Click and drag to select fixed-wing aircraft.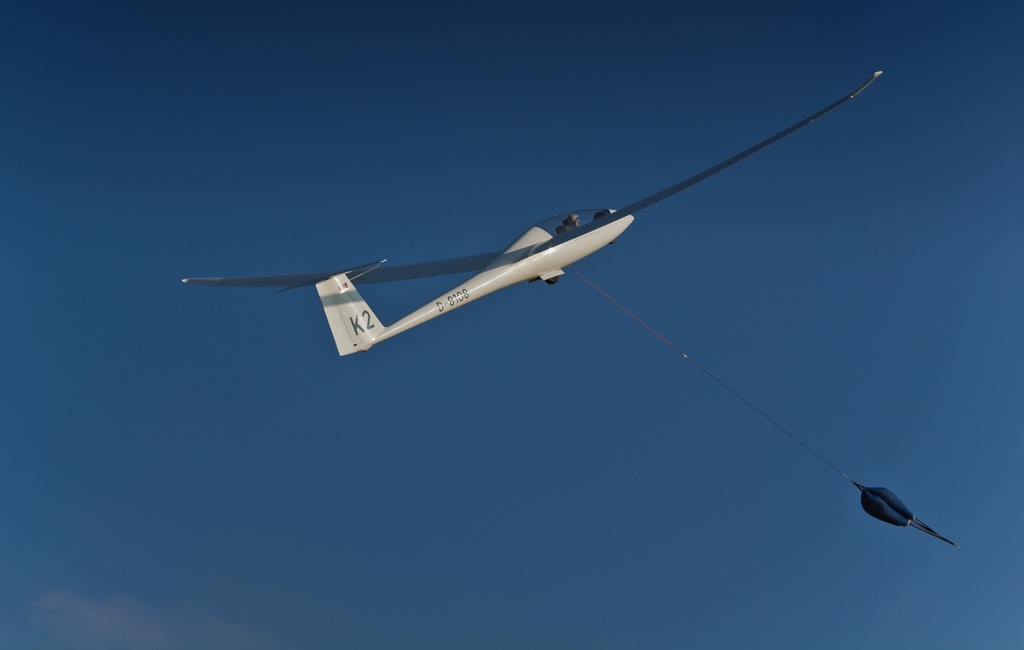
Selection: [179,60,888,356].
